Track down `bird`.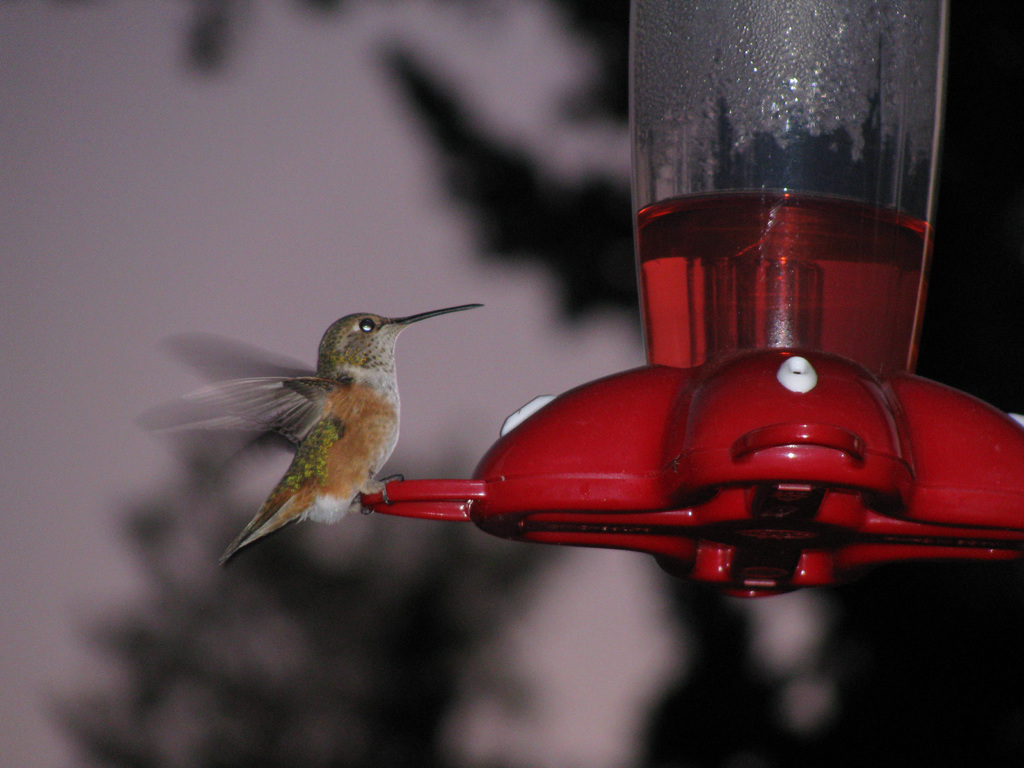
Tracked to {"left": 150, "top": 302, "right": 468, "bottom": 563}.
